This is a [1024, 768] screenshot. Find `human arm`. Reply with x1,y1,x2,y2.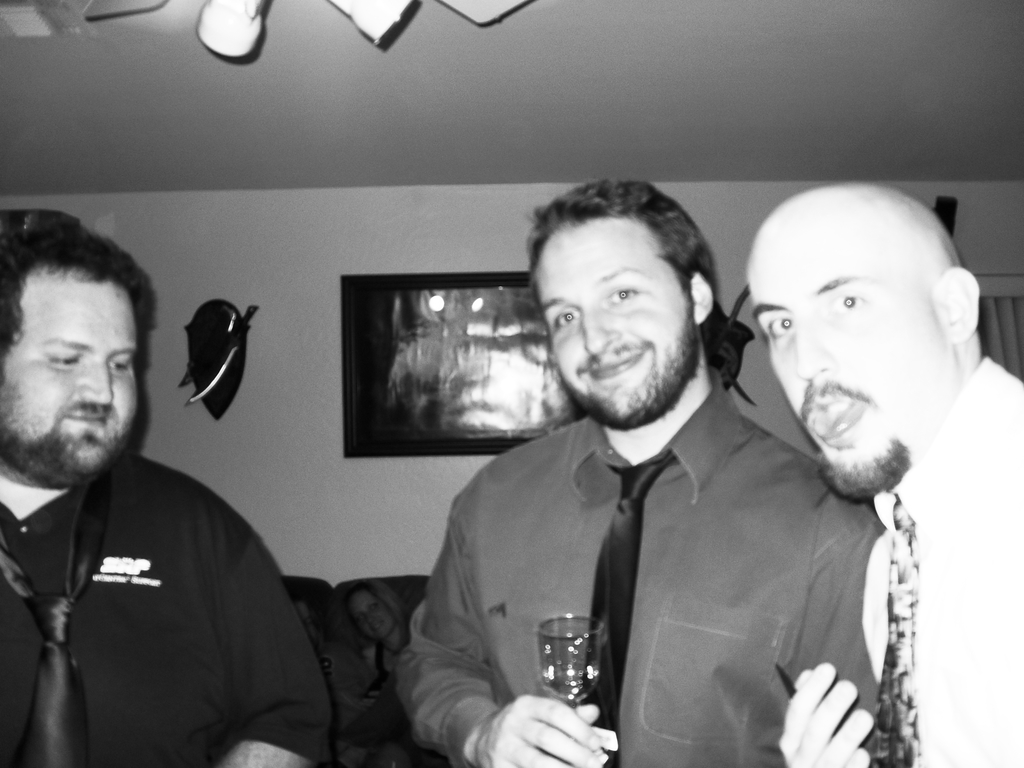
388,527,506,767.
